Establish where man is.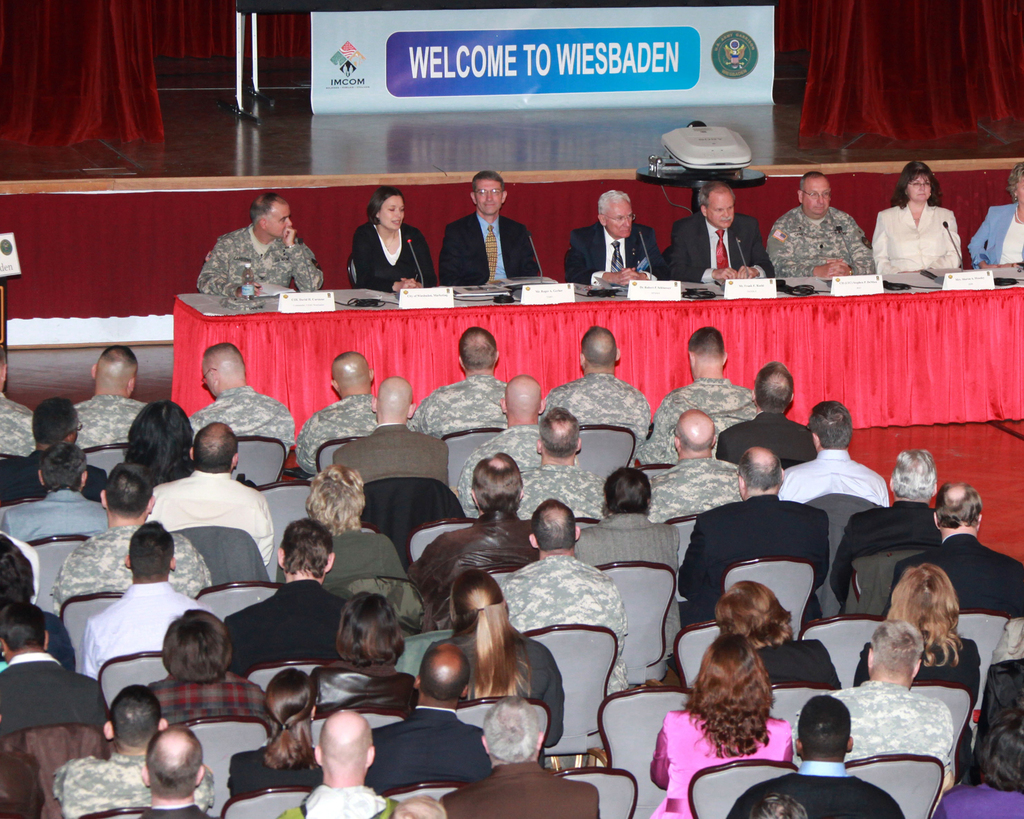
Established at 50, 459, 214, 612.
